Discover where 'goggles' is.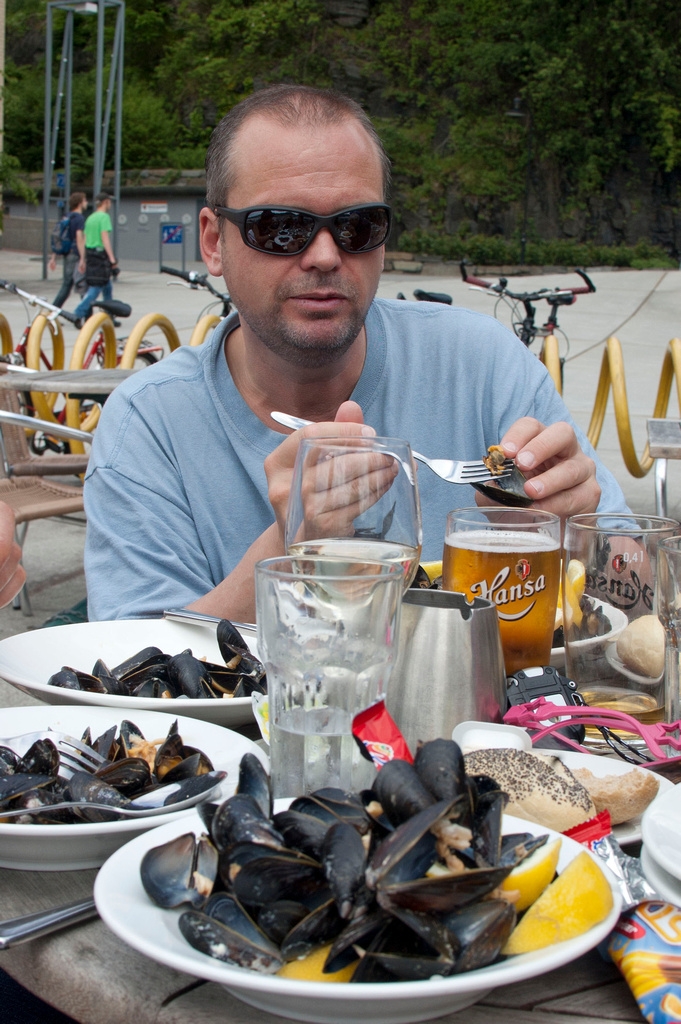
Discovered at {"x1": 235, "y1": 190, "x2": 392, "y2": 257}.
